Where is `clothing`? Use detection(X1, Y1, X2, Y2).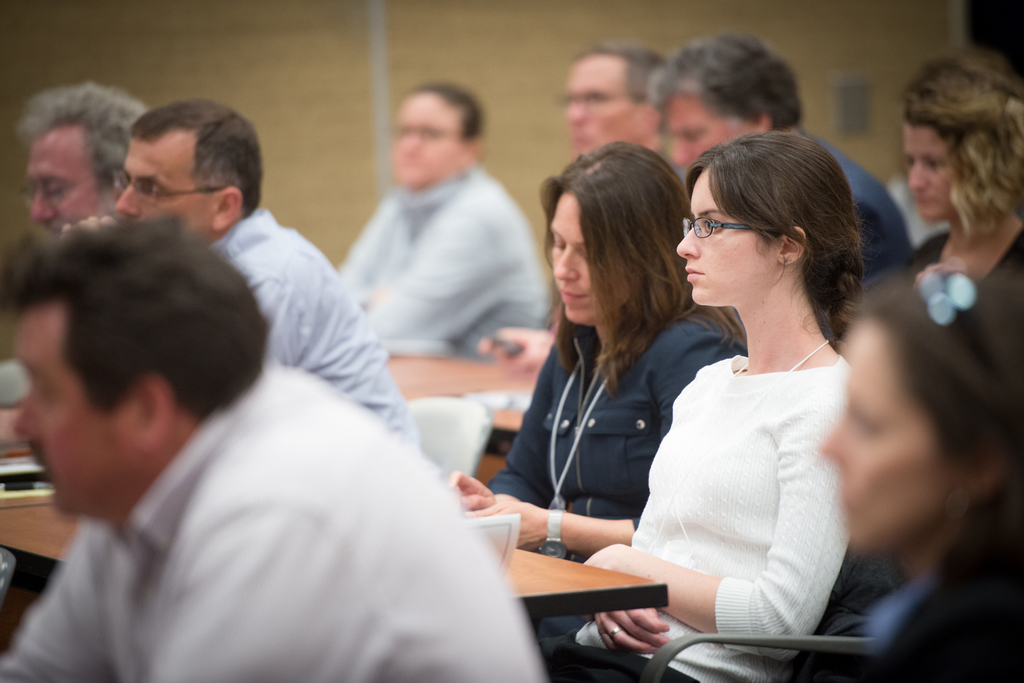
detection(0, 301, 548, 682).
